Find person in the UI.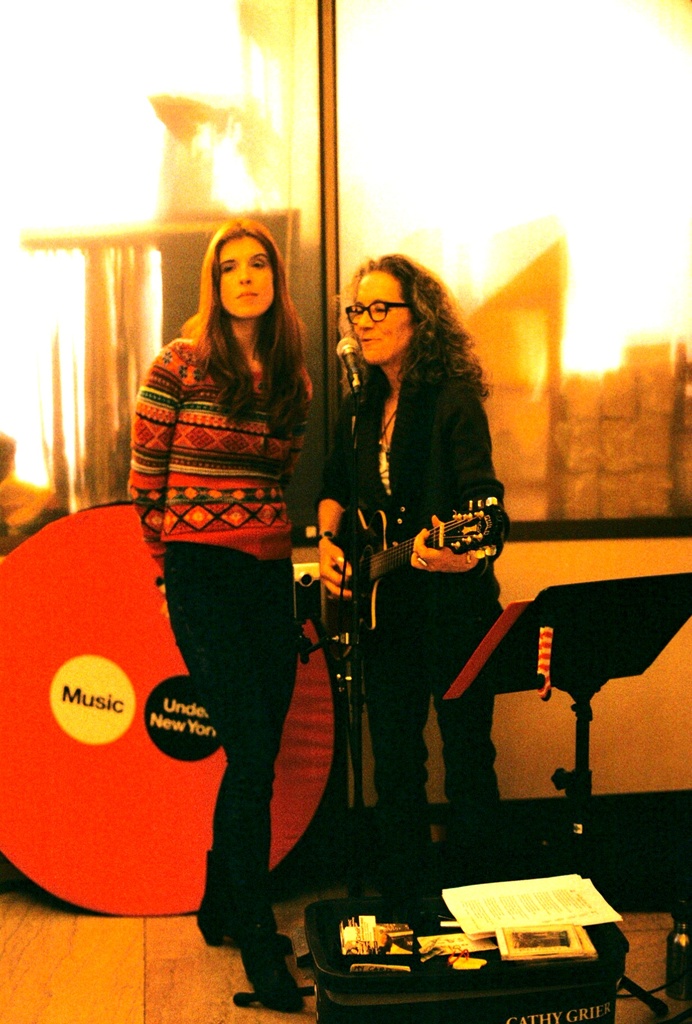
UI element at BBox(299, 236, 506, 916).
